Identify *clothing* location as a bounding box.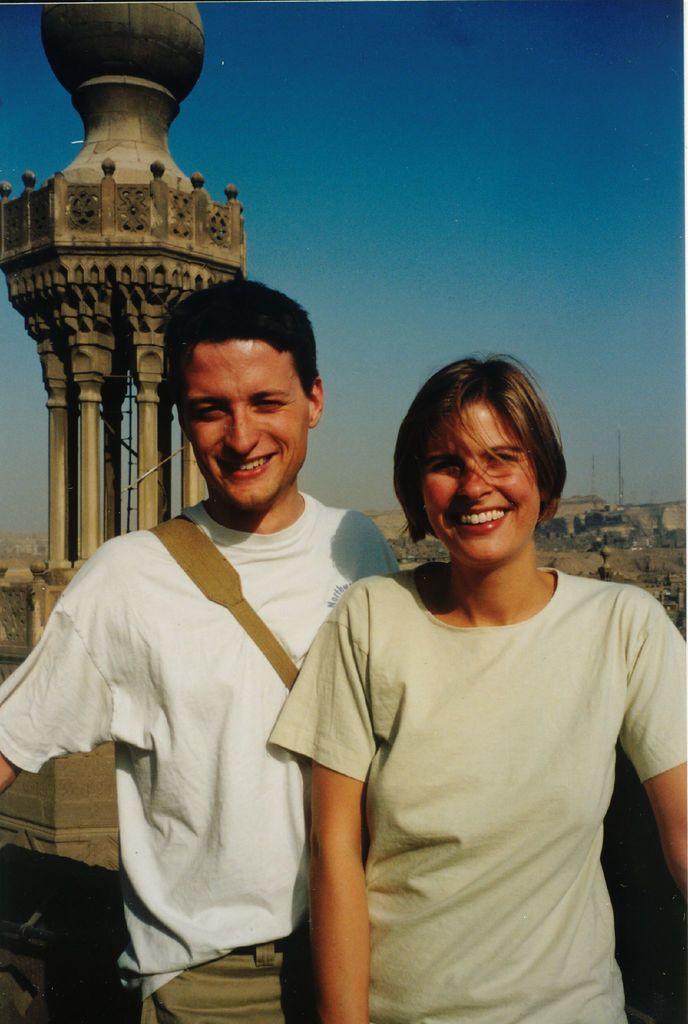
detection(42, 486, 358, 996).
